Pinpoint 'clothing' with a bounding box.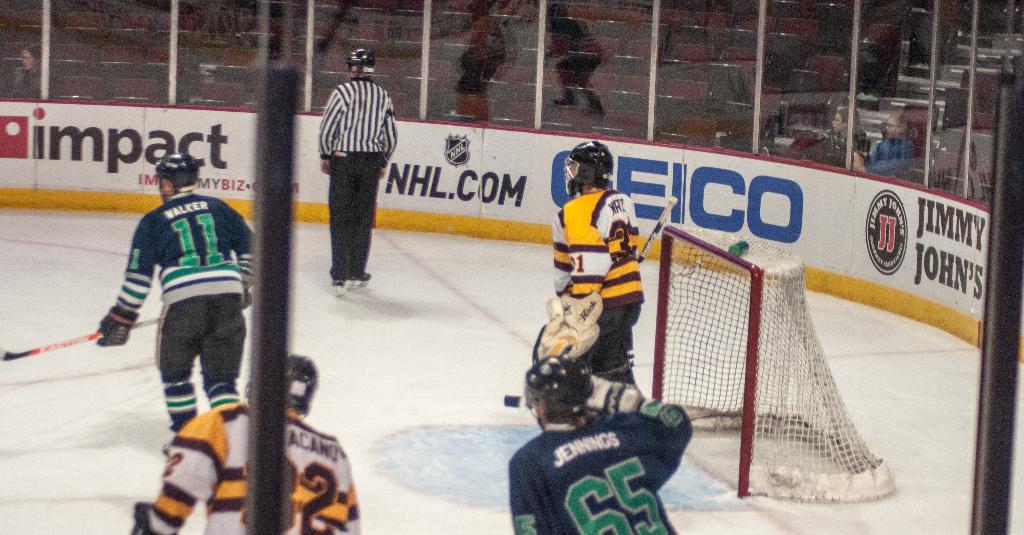
[left=144, top=403, right=362, bottom=534].
